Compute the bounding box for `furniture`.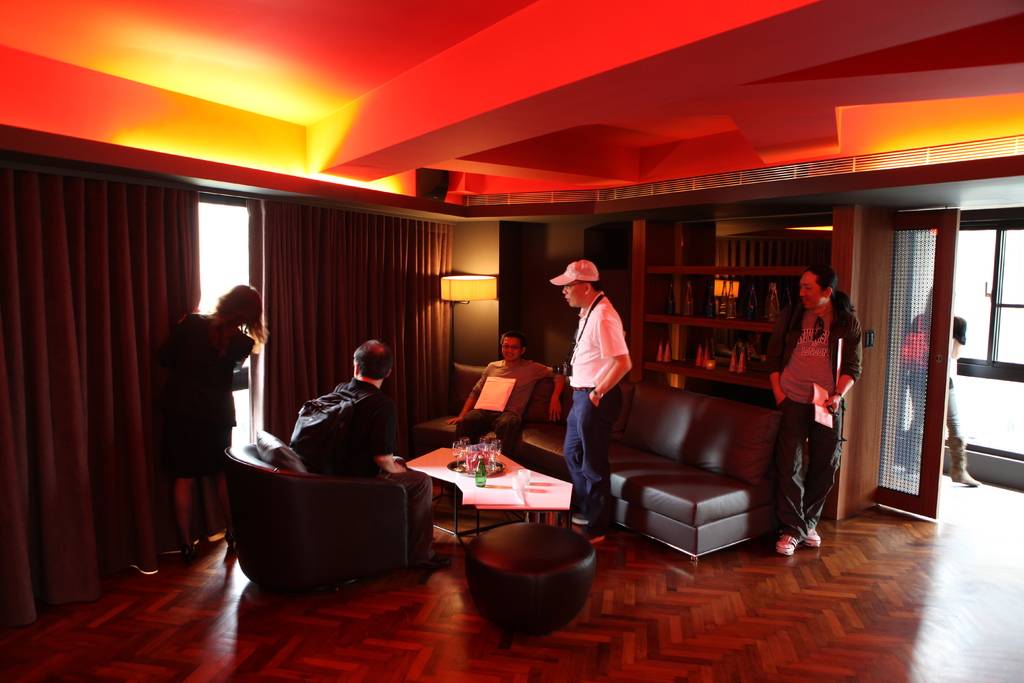
select_region(224, 445, 434, 588).
